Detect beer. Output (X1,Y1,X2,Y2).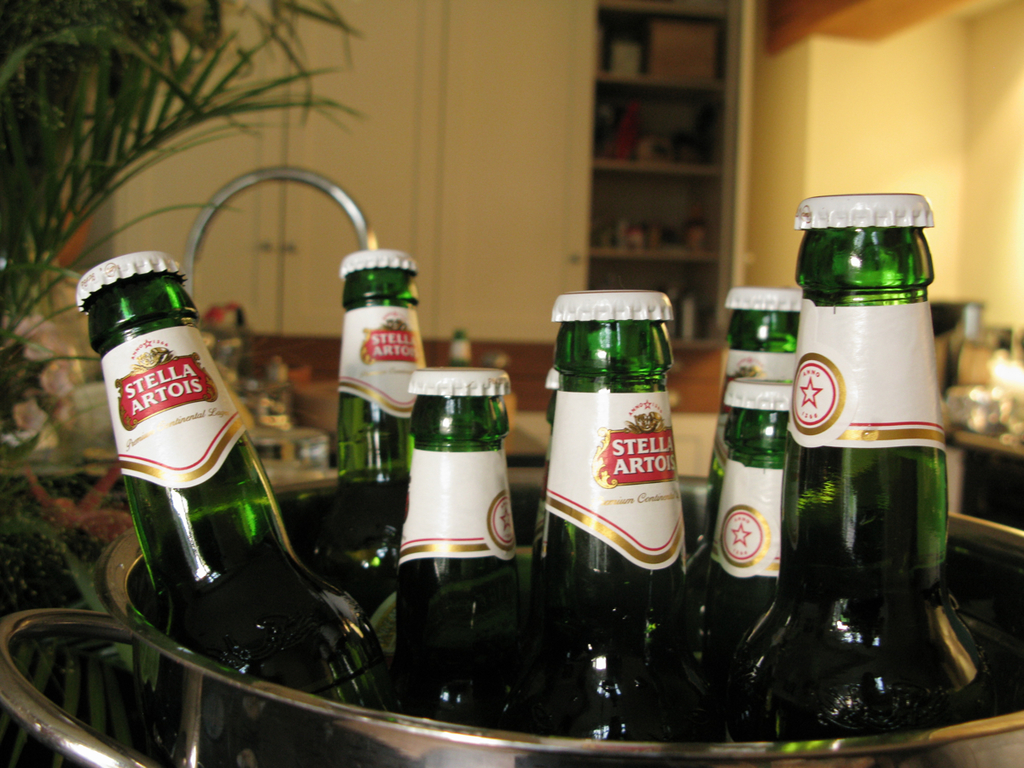
(707,389,779,718).
